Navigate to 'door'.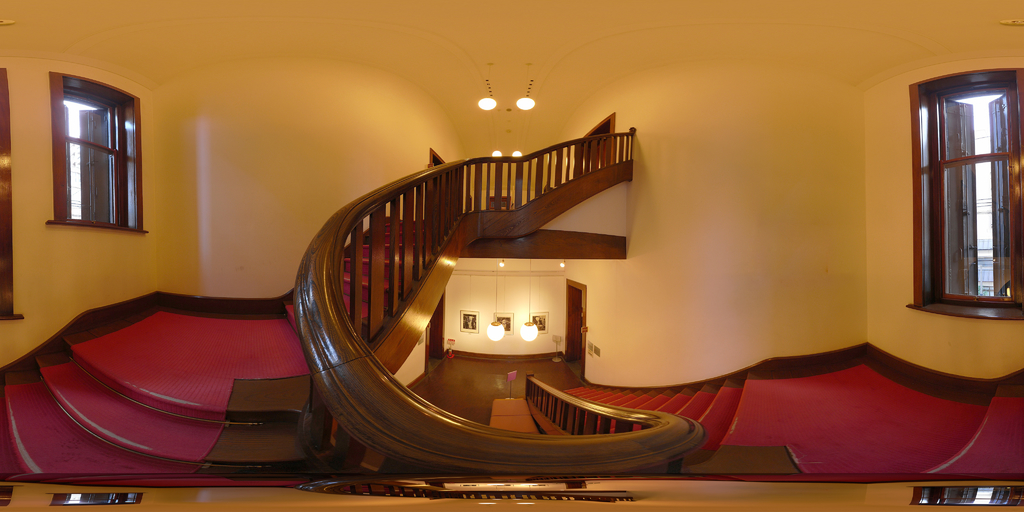
Navigation target: box=[921, 97, 1014, 322].
